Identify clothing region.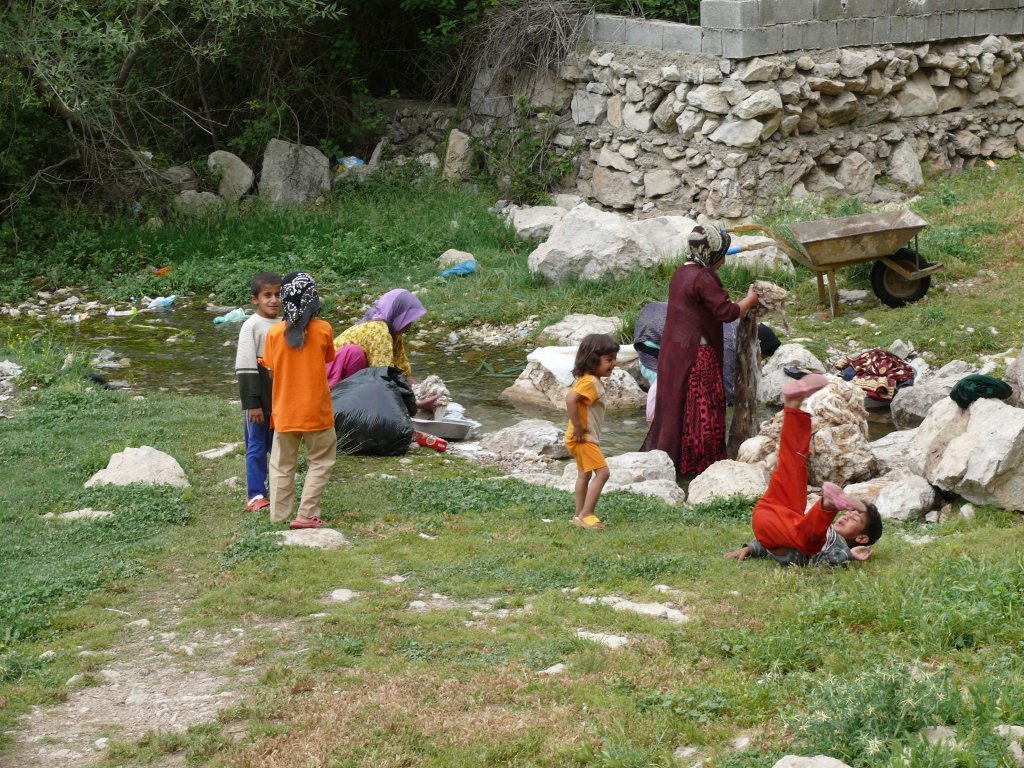
Region: [left=563, top=372, right=609, bottom=474].
